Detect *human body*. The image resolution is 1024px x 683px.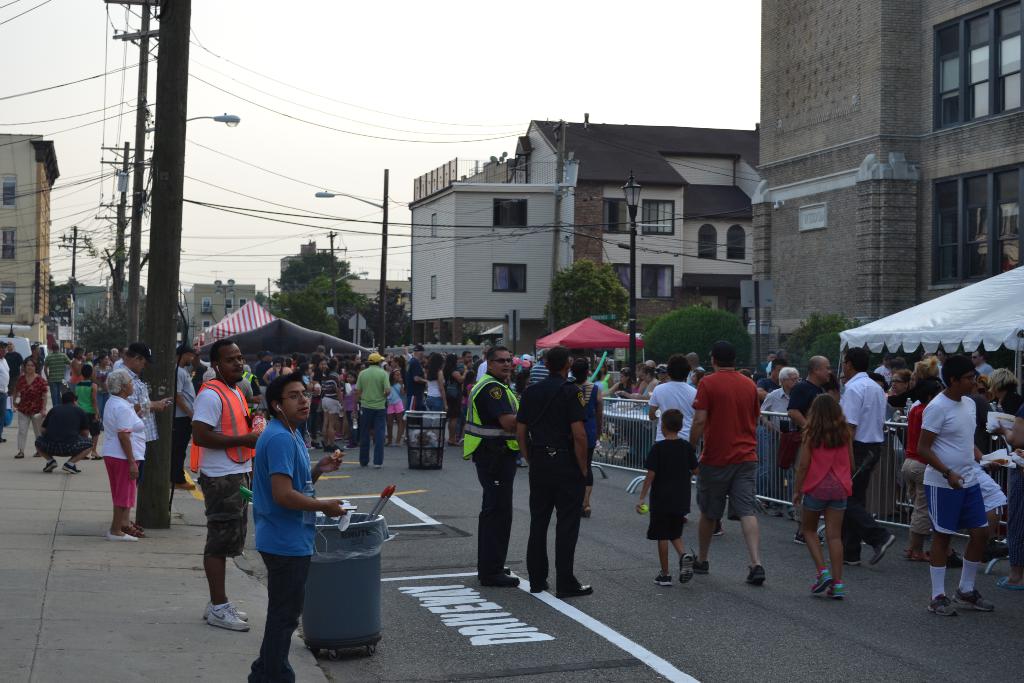
l=262, t=366, r=291, b=382.
